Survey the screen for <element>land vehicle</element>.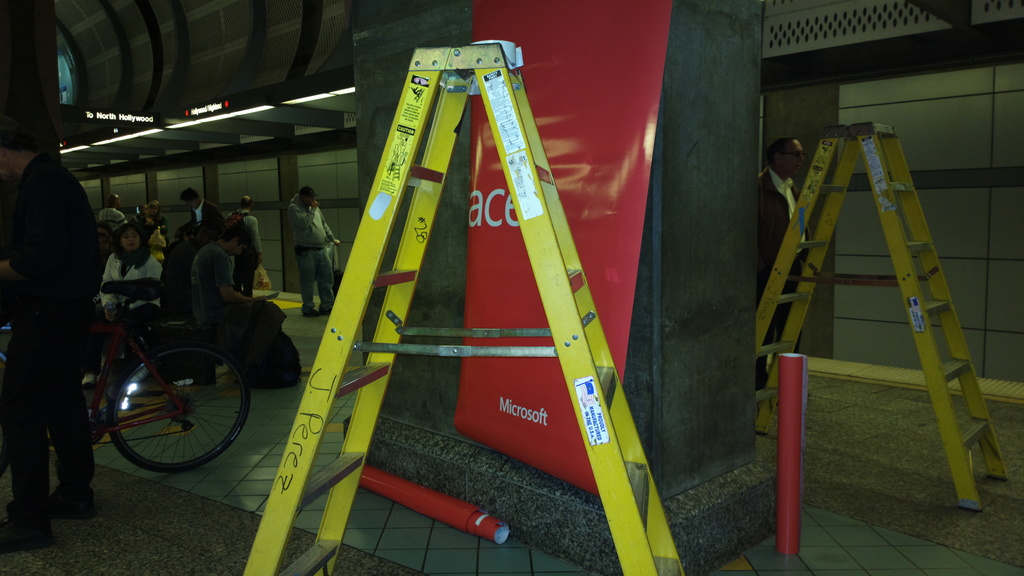
Survey found: locate(3, 276, 255, 477).
